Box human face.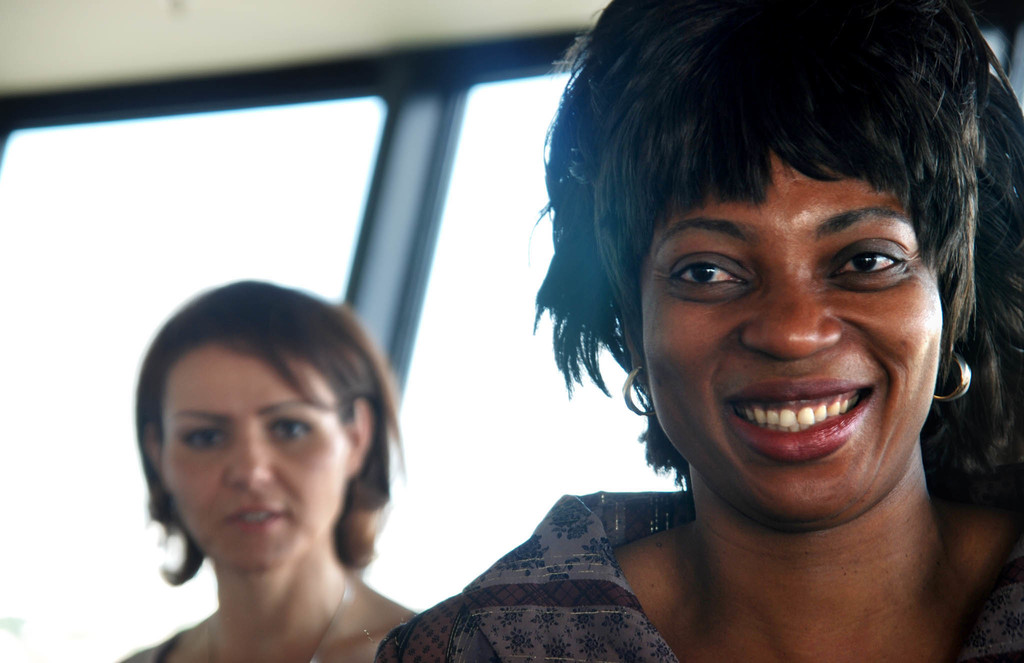
crop(654, 163, 944, 518).
